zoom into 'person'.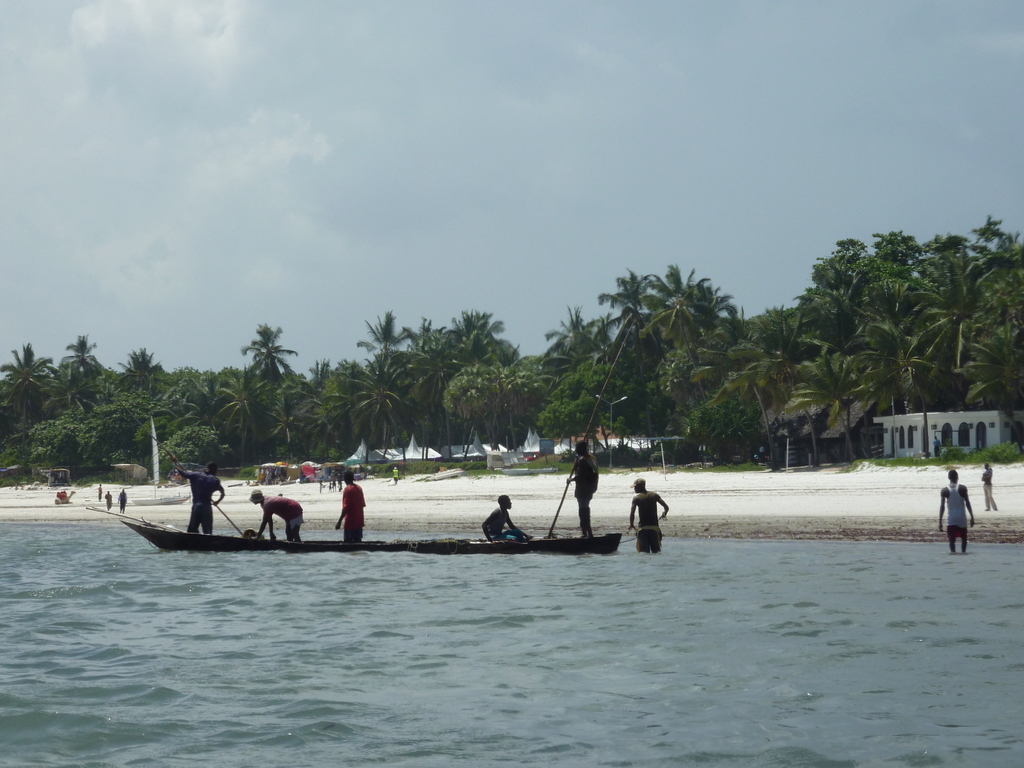
Zoom target: 979/466/1001/512.
